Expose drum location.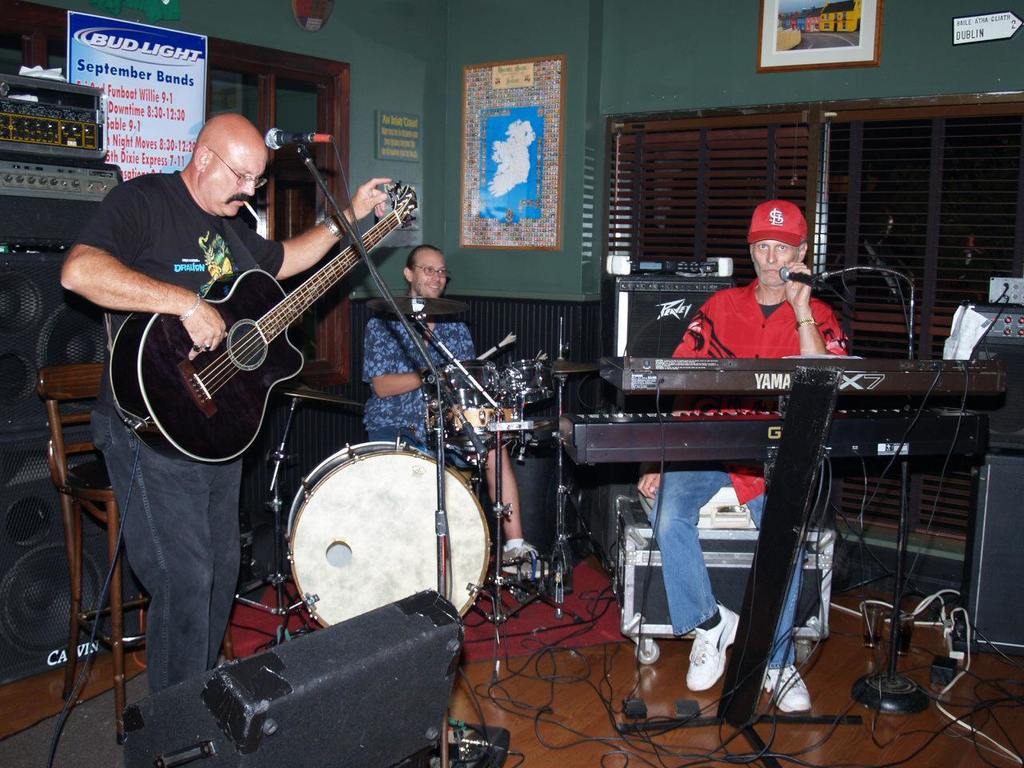
Exposed at (497,360,558,404).
